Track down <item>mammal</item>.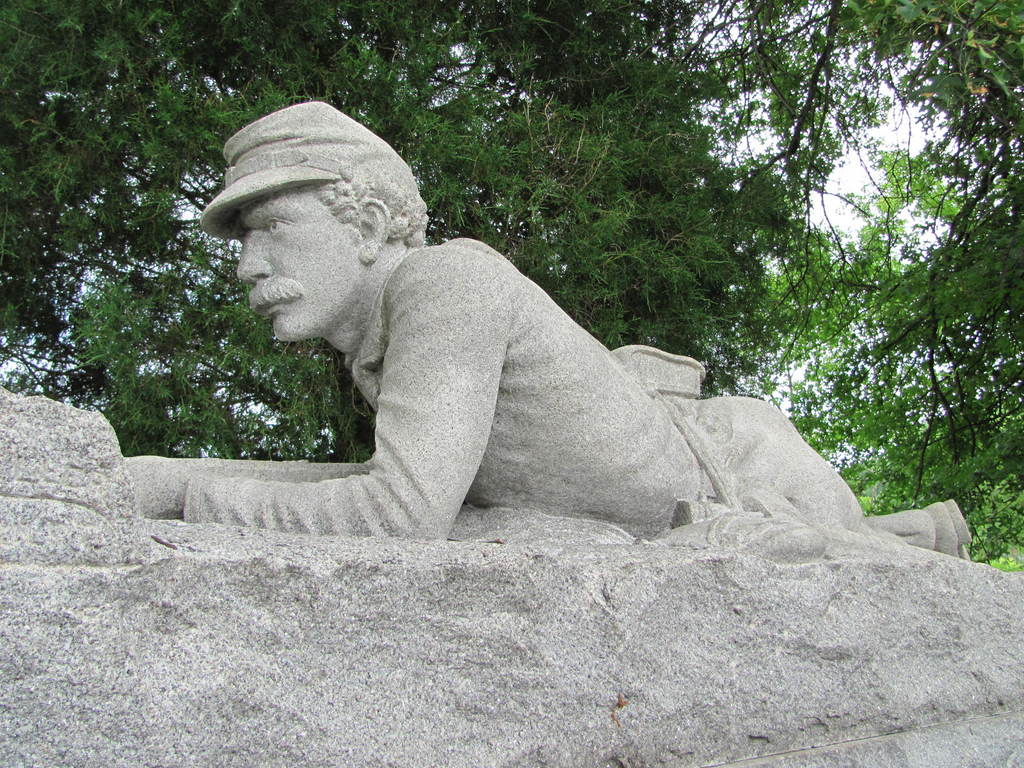
Tracked to 124/130/874/566.
